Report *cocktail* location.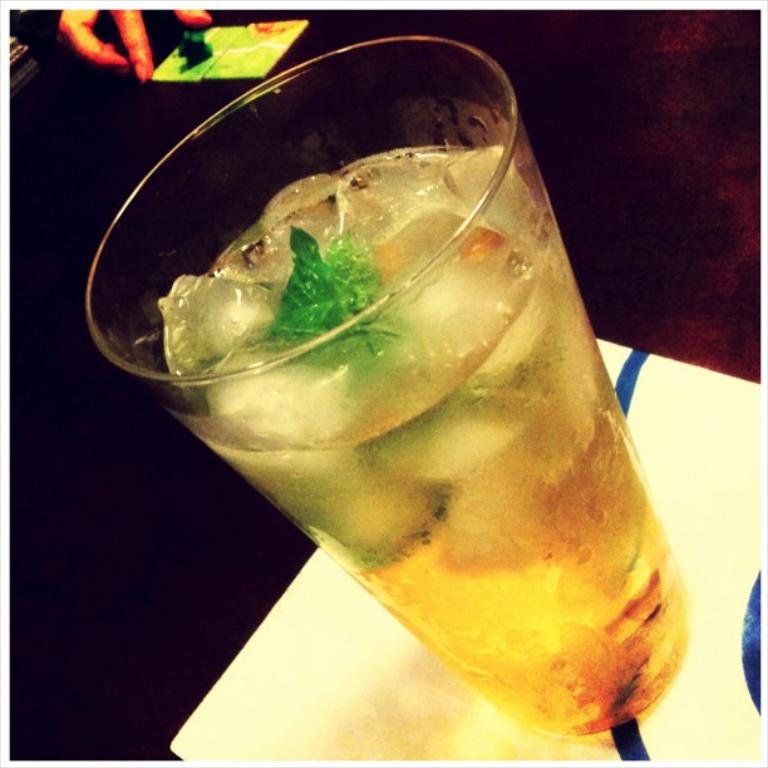
Report: {"left": 82, "top": 26, "right": 693, "bottom": 730}.
